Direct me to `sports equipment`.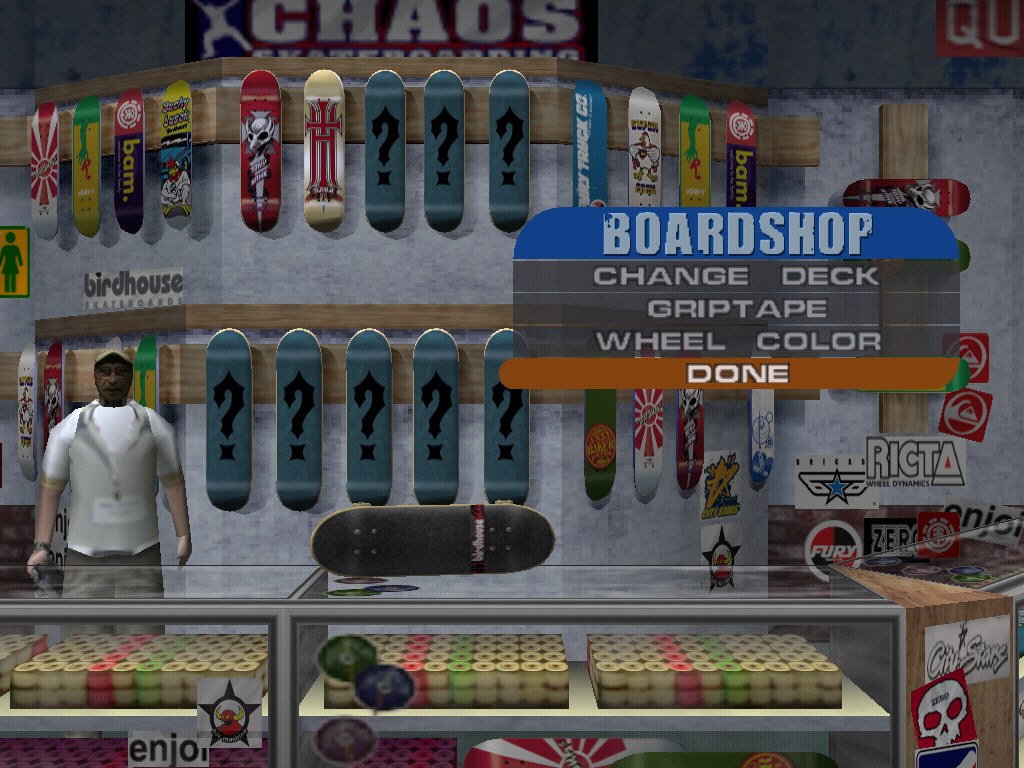
Direction: rect(677, 346, 706, 500).
